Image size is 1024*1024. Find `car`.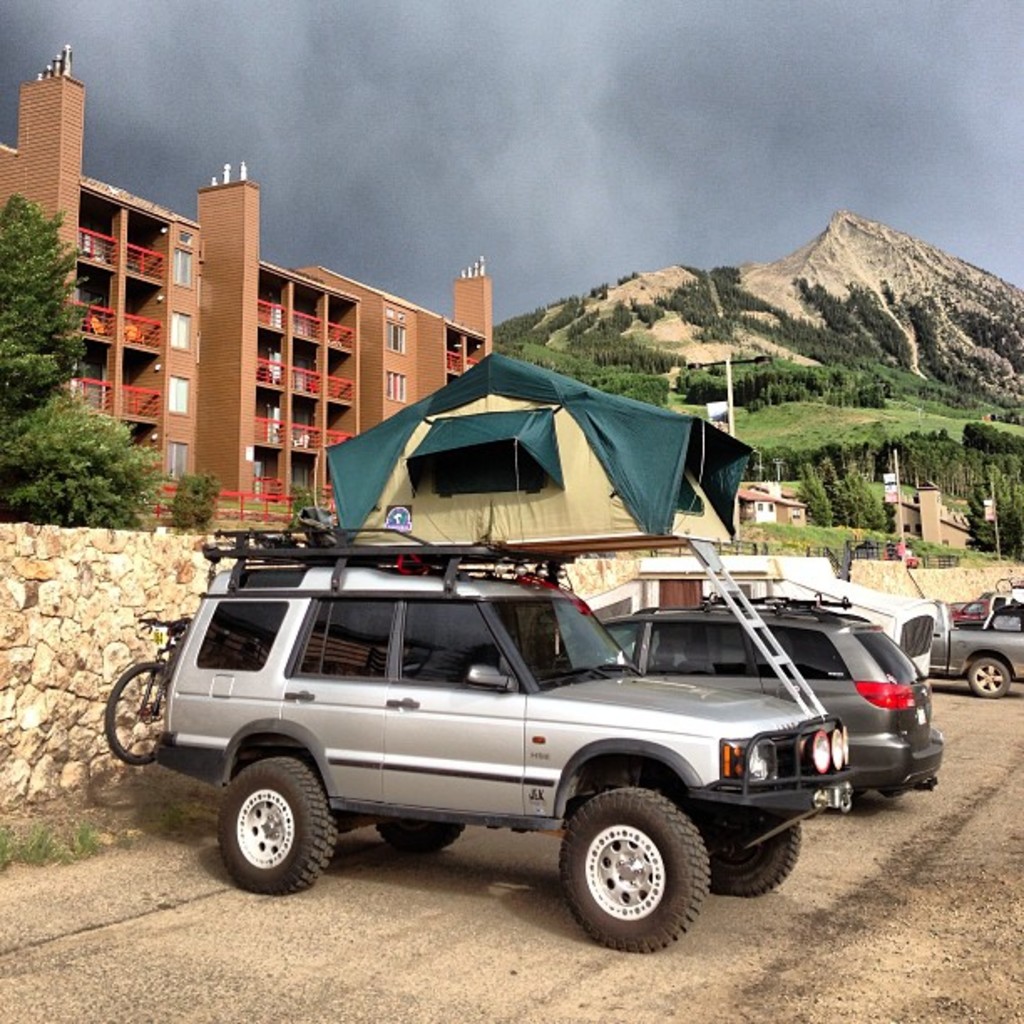
[589,584,942,812].
